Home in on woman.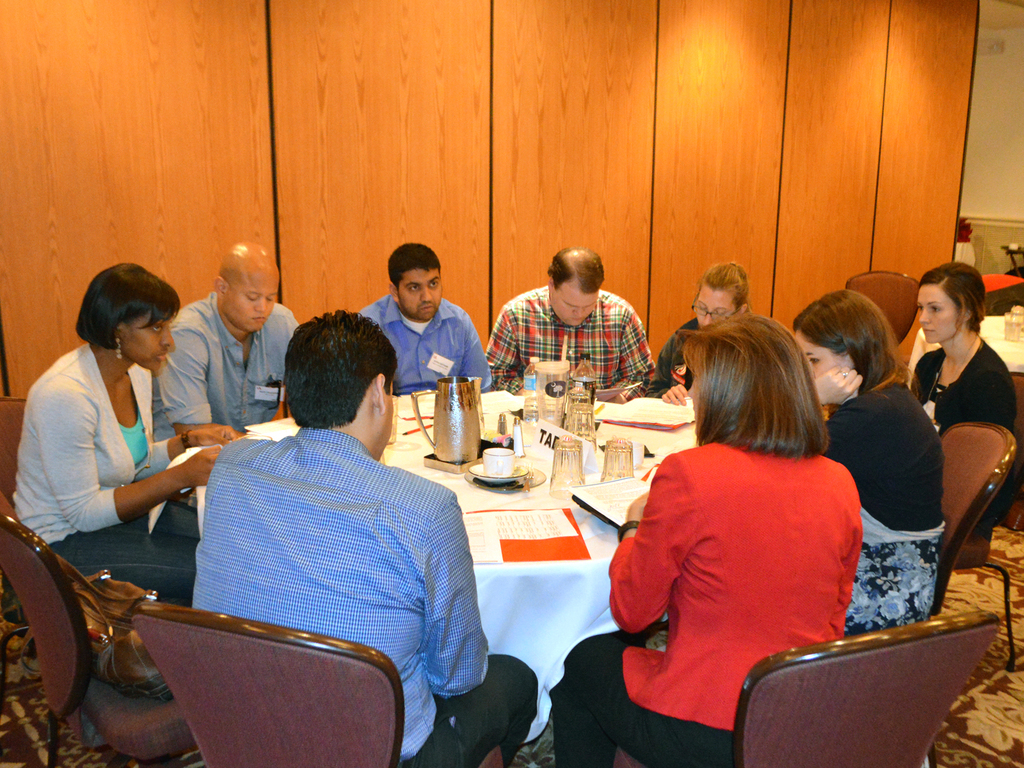
Homed in at locate(552, 318, 859, 767).
